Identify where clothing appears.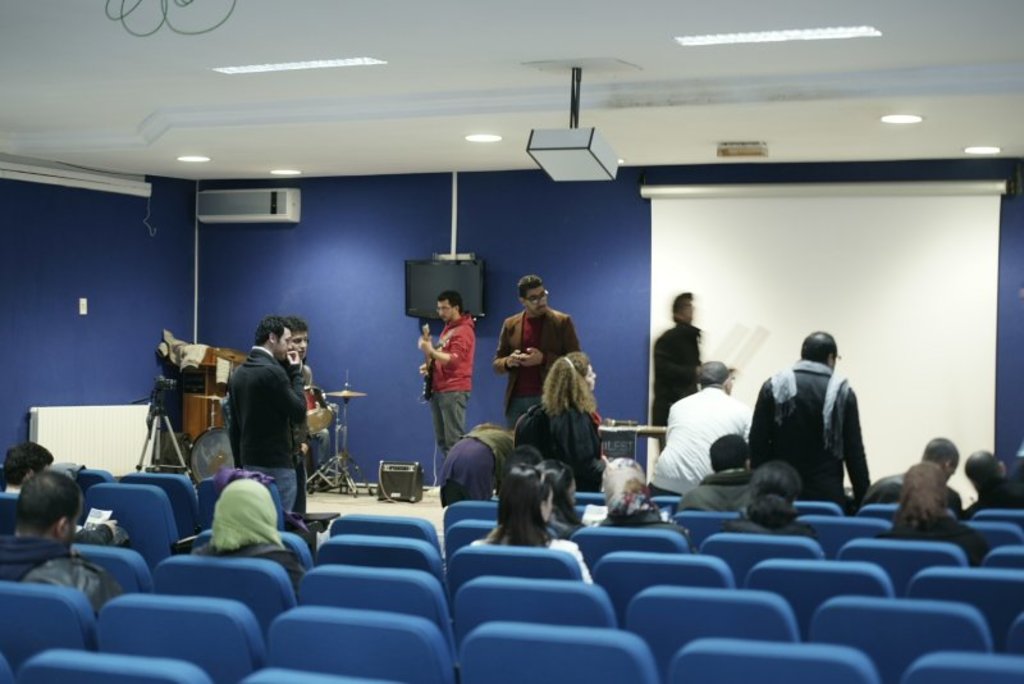
Appears at x1=442, y1=424, x2=513, y2=507.
